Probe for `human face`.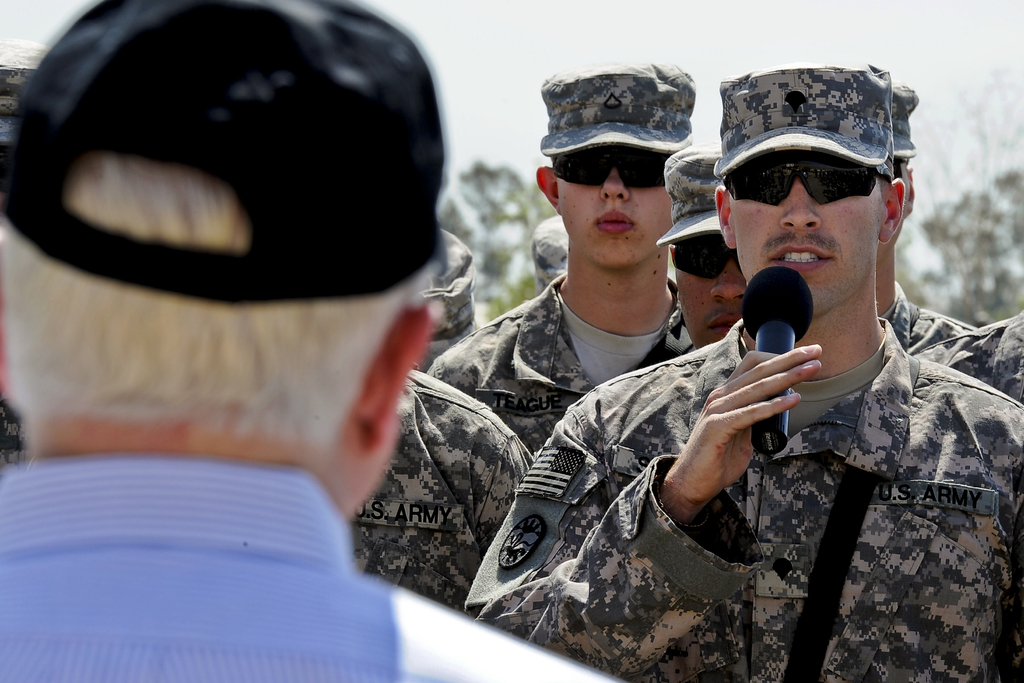
Probe result: (x1=674, y1=233, x2=750, y2=352).
